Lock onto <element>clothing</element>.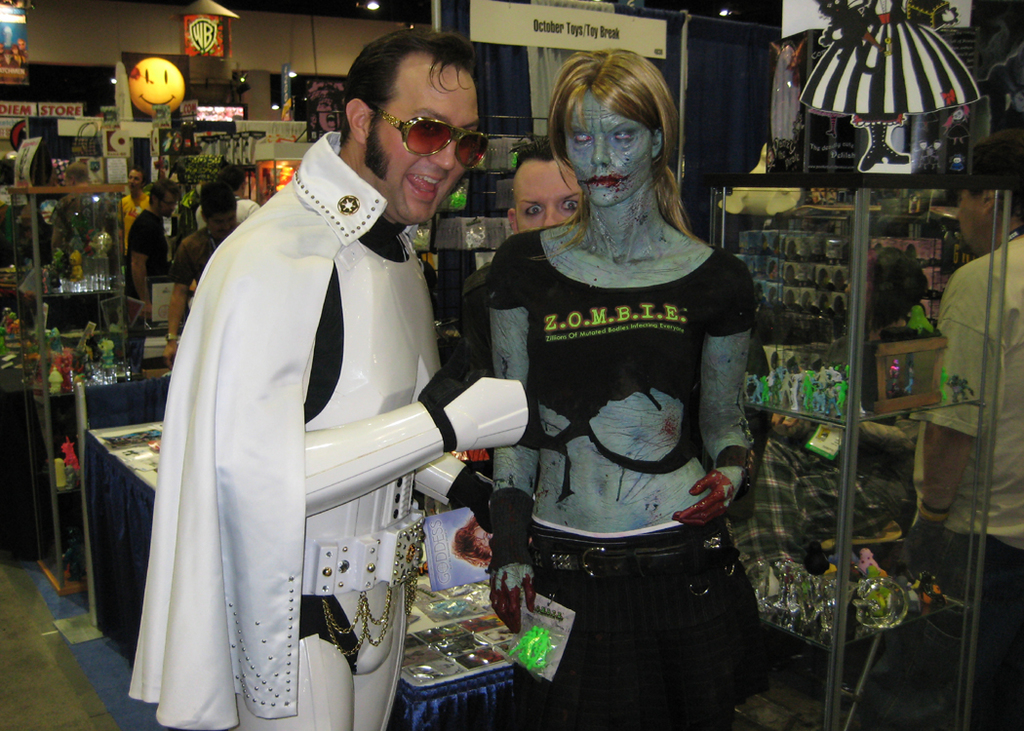
Locked: <box>491,223,758,477</box>.
